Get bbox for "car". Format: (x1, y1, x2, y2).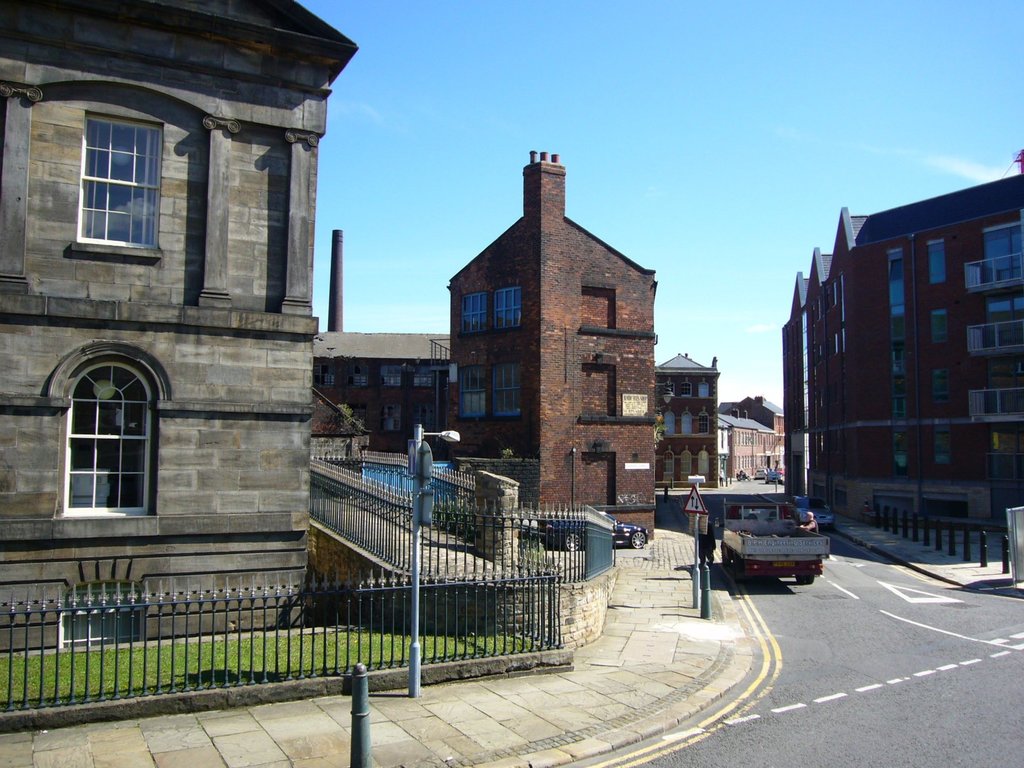
(541, 511, 649, 548).
